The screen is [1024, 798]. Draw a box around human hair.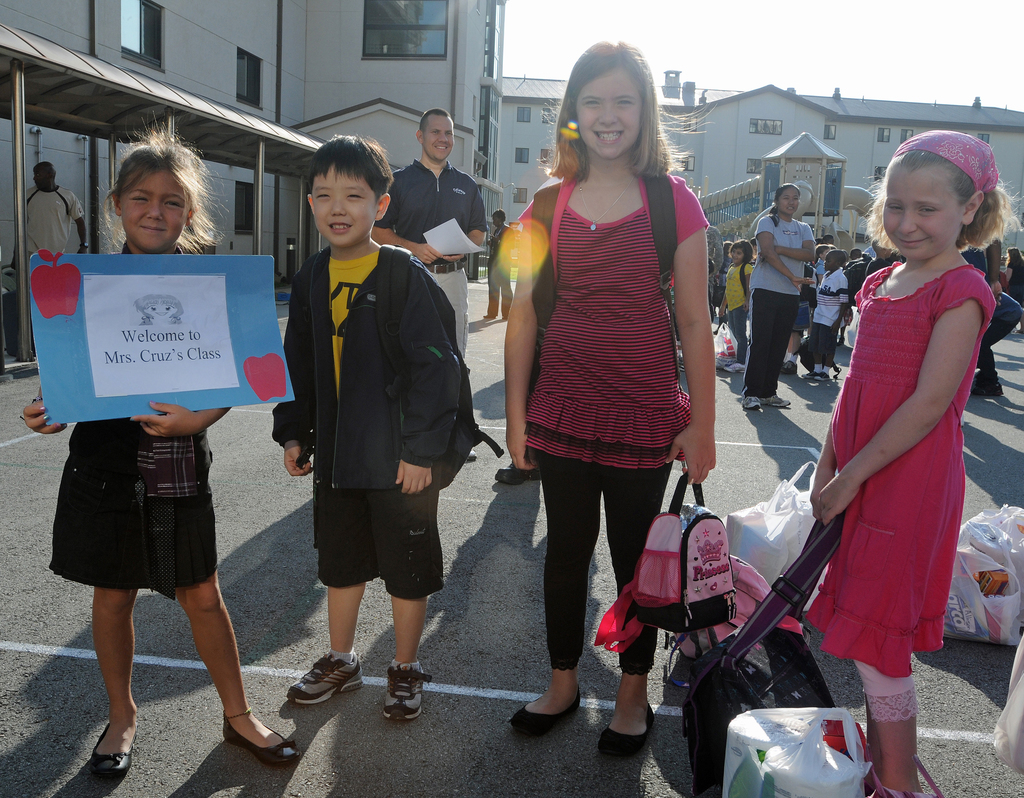
74, 108, 231, 254.
